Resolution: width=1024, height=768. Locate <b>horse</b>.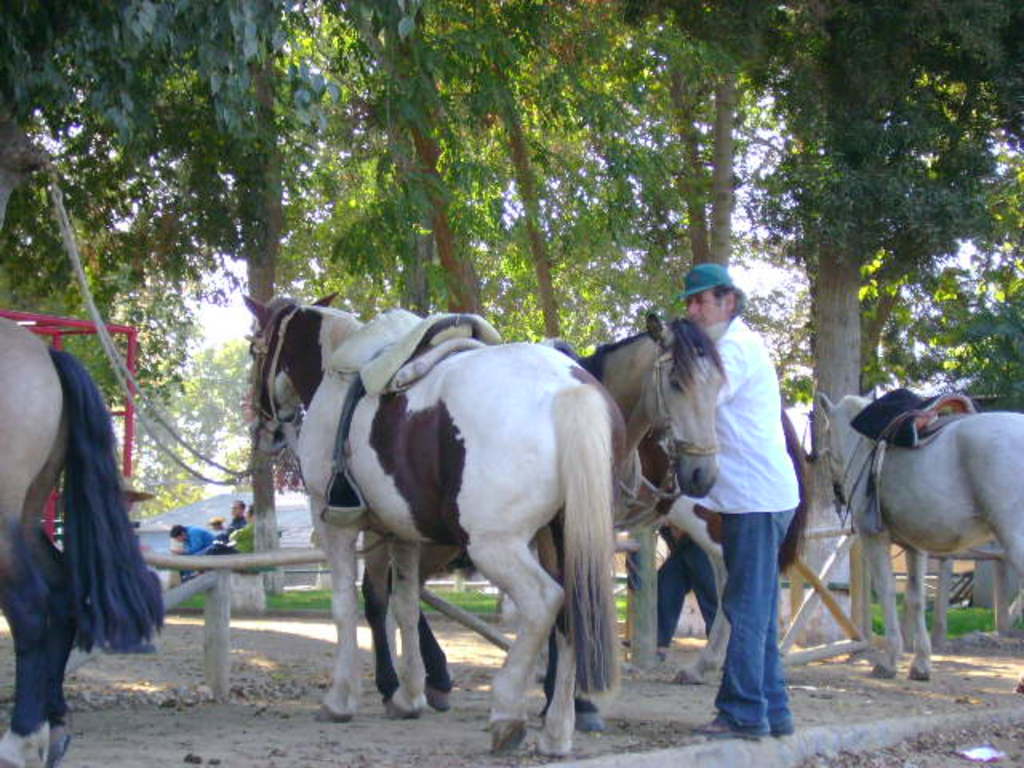
<box>813,389,1022,693</box>.
